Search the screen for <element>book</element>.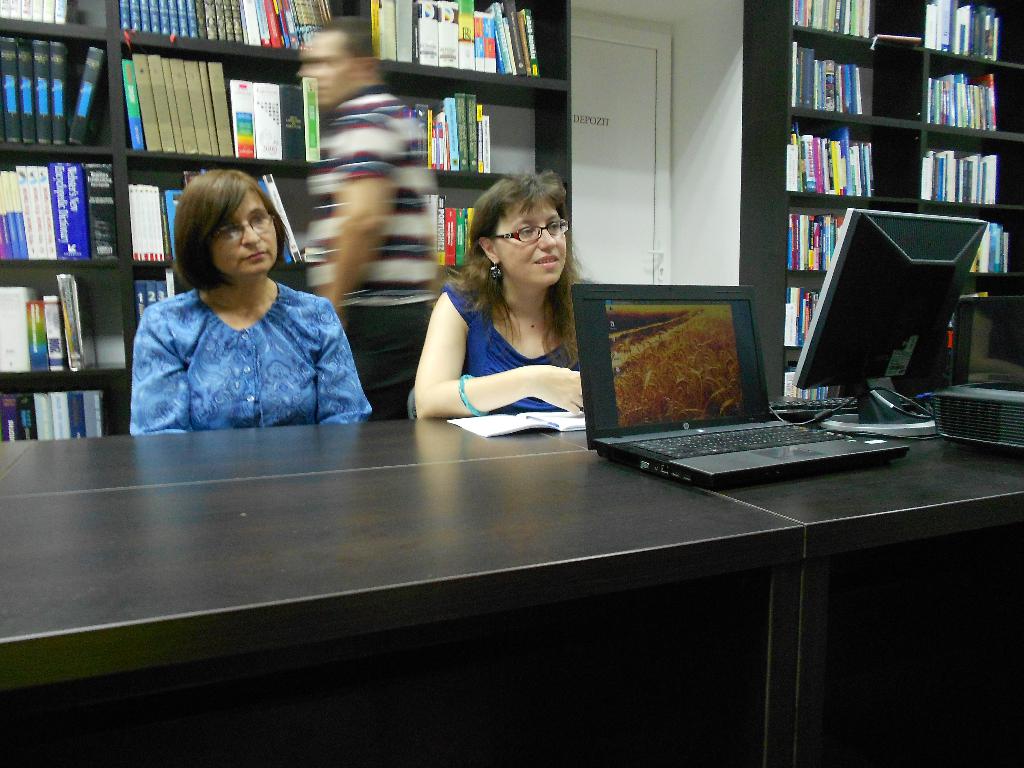
Found at 300, 77, 324, 164.
